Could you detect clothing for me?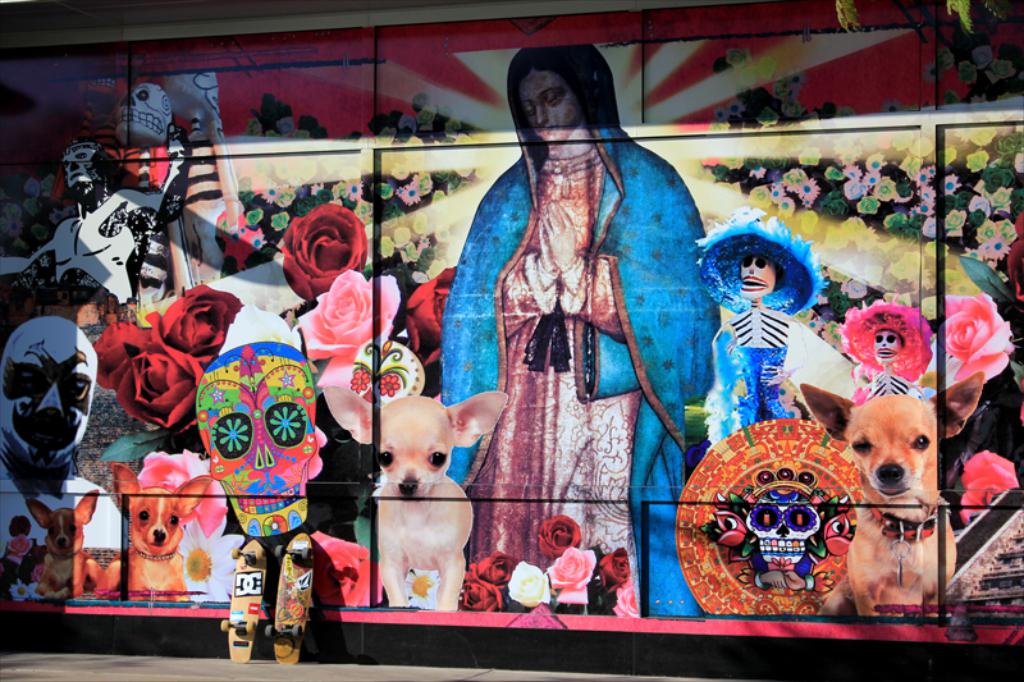
Detection result: bbox(443, 83, 703, 564).
